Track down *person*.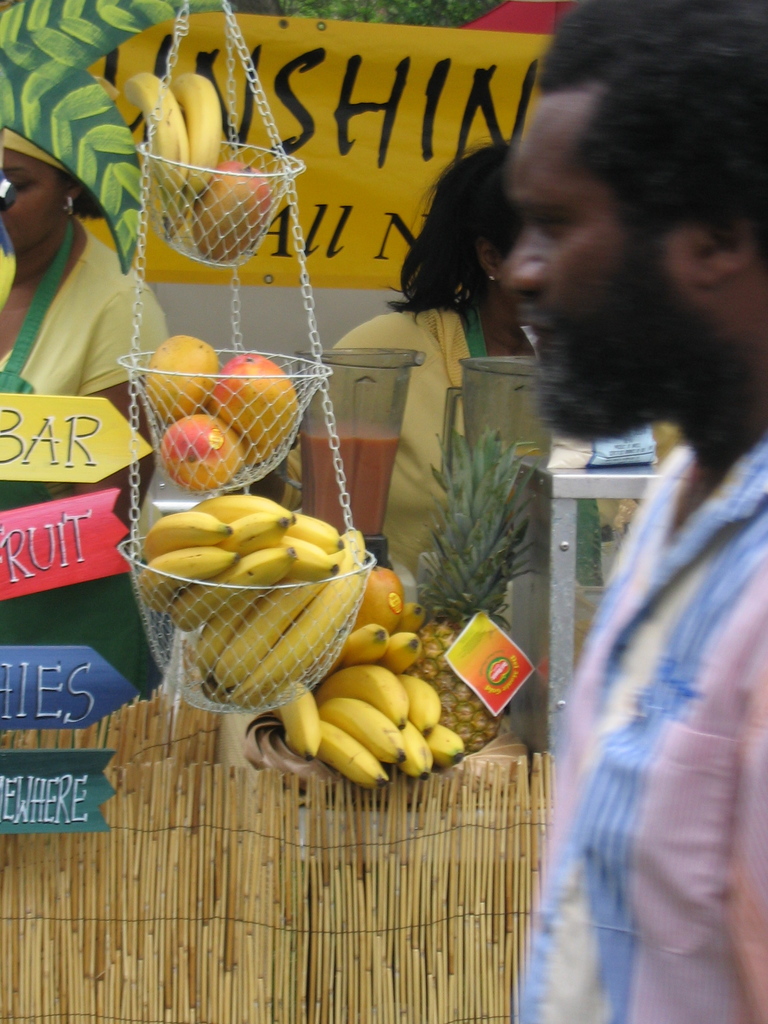
Tracked to [0,123,174,513].
